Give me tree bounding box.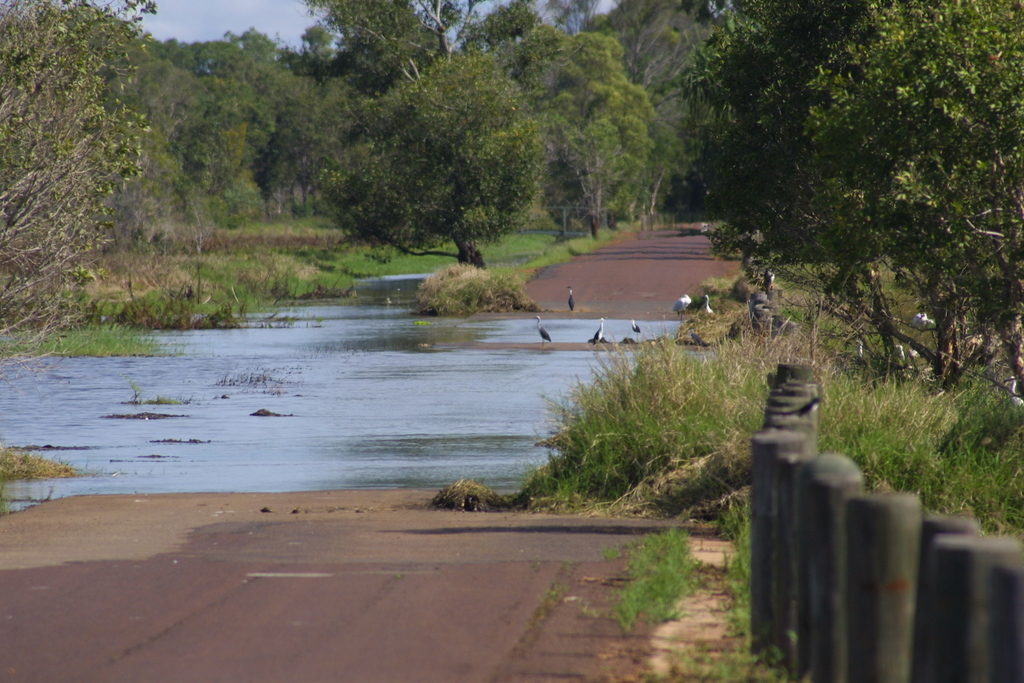
detection(285, 0, 483, 128).
